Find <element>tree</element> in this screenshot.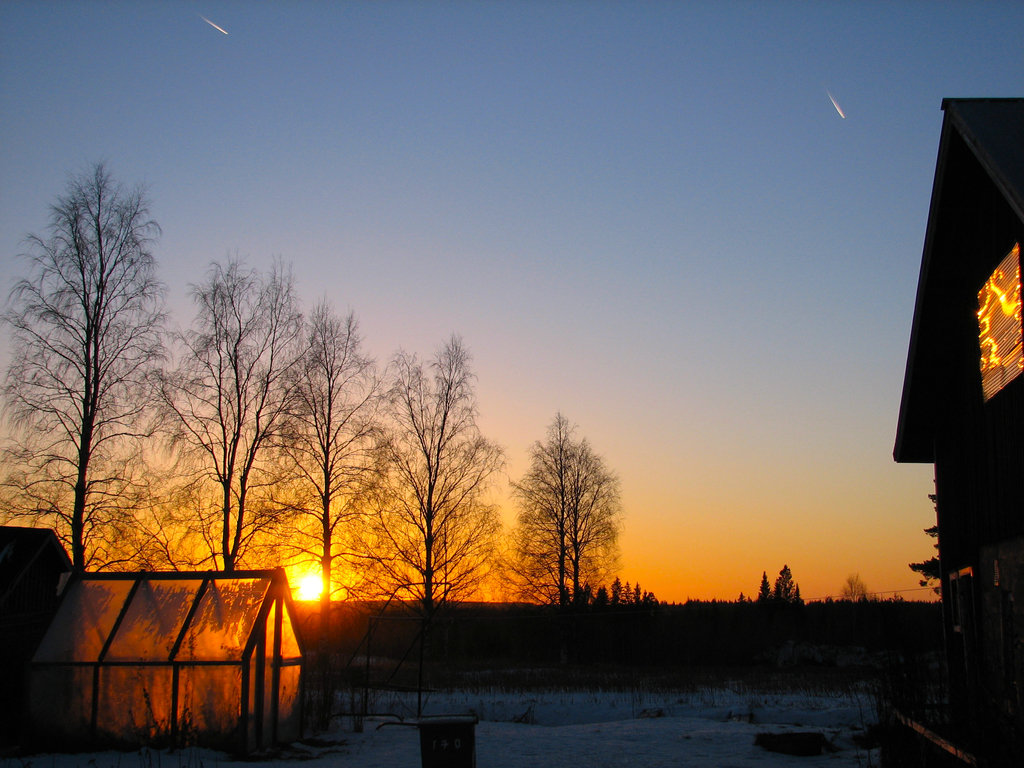
The bounding box for <element>tree</element> is box(237, 288, 407, 740).
